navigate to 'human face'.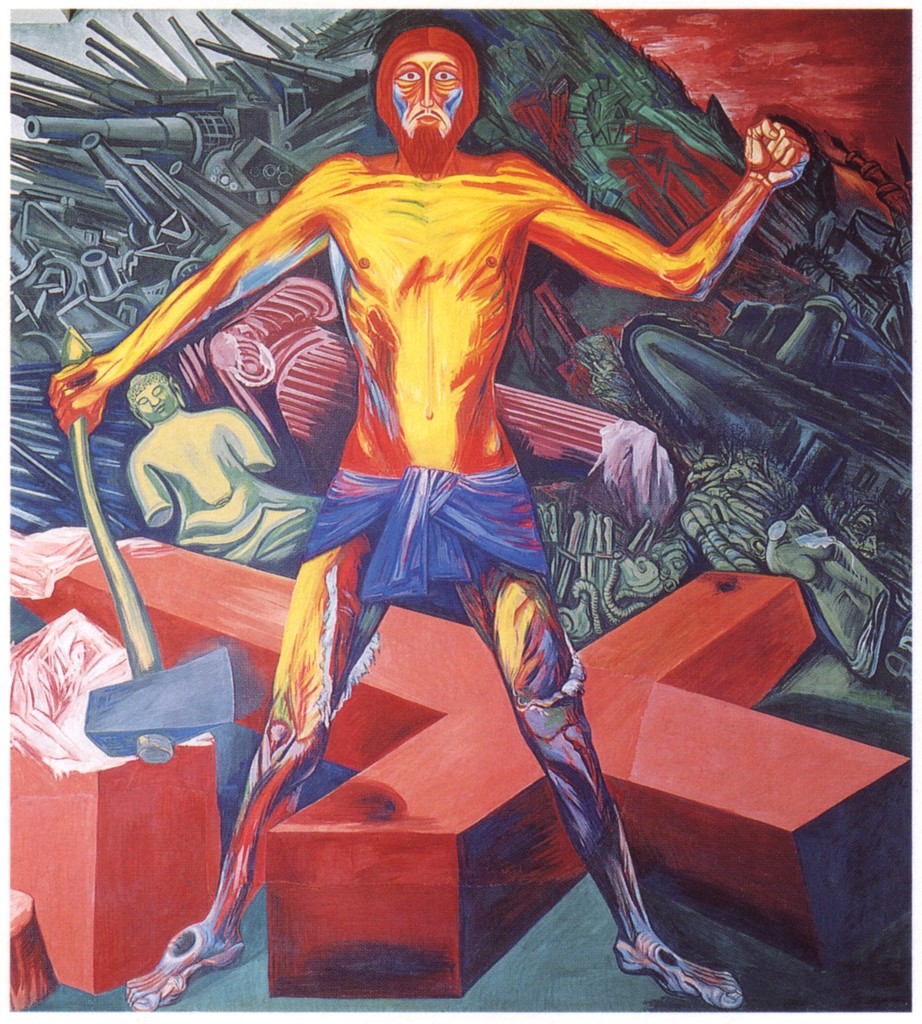
Navigation target: rect(136, 388, 172, 423).
